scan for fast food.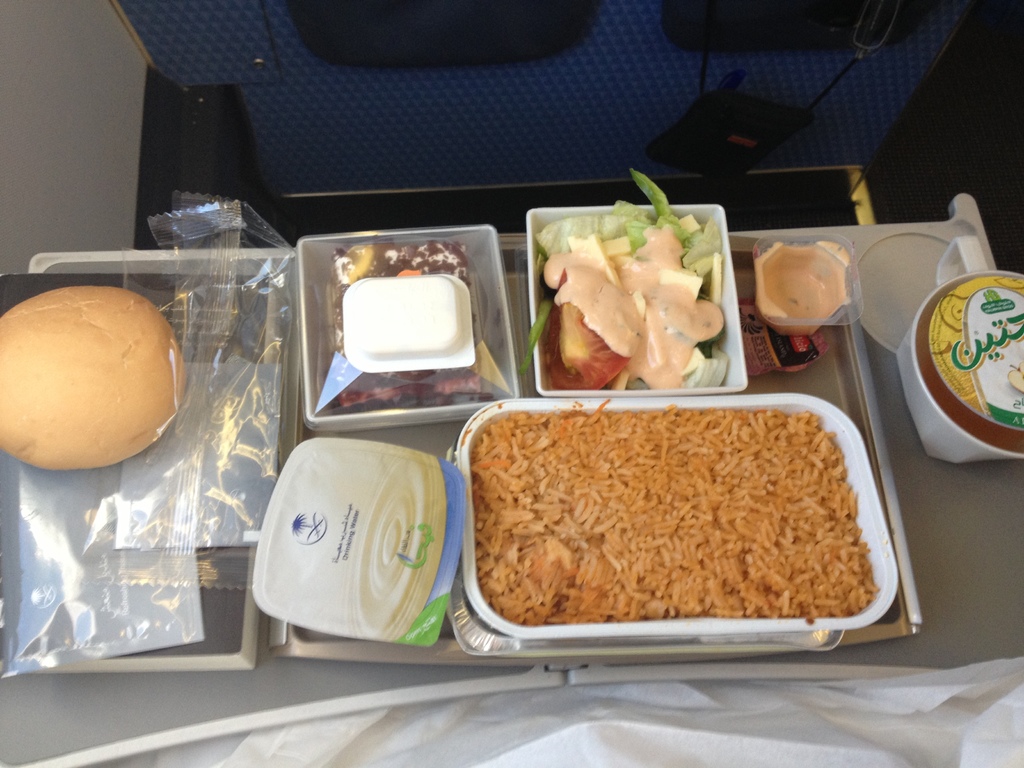
Scan result: bbox(520, 166, 727, 387).
